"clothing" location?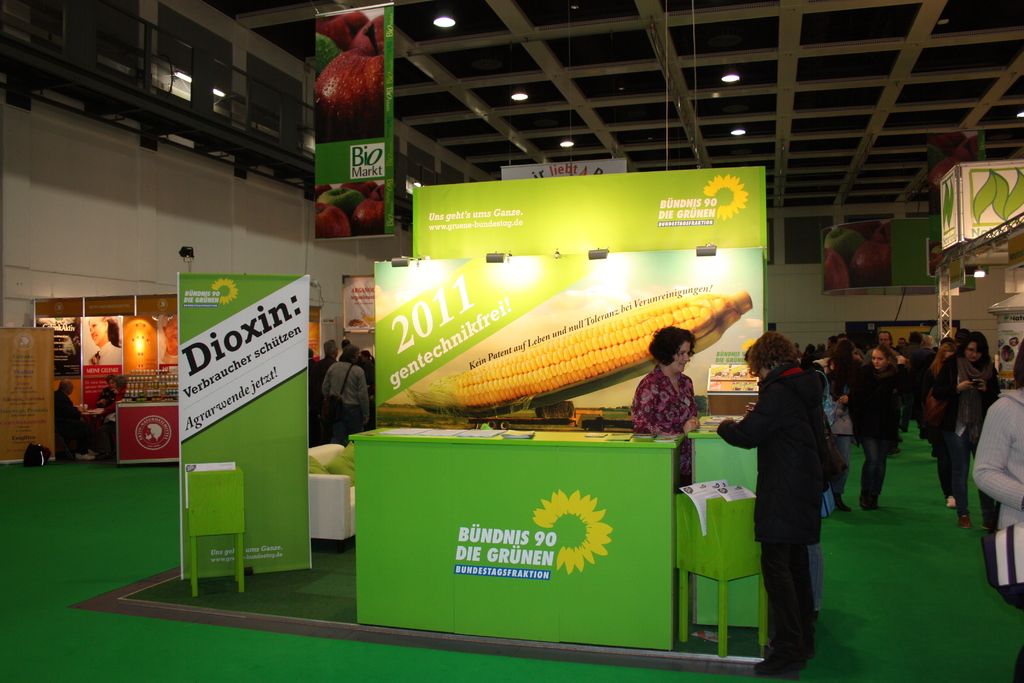
[81, 342, 124, 381]
